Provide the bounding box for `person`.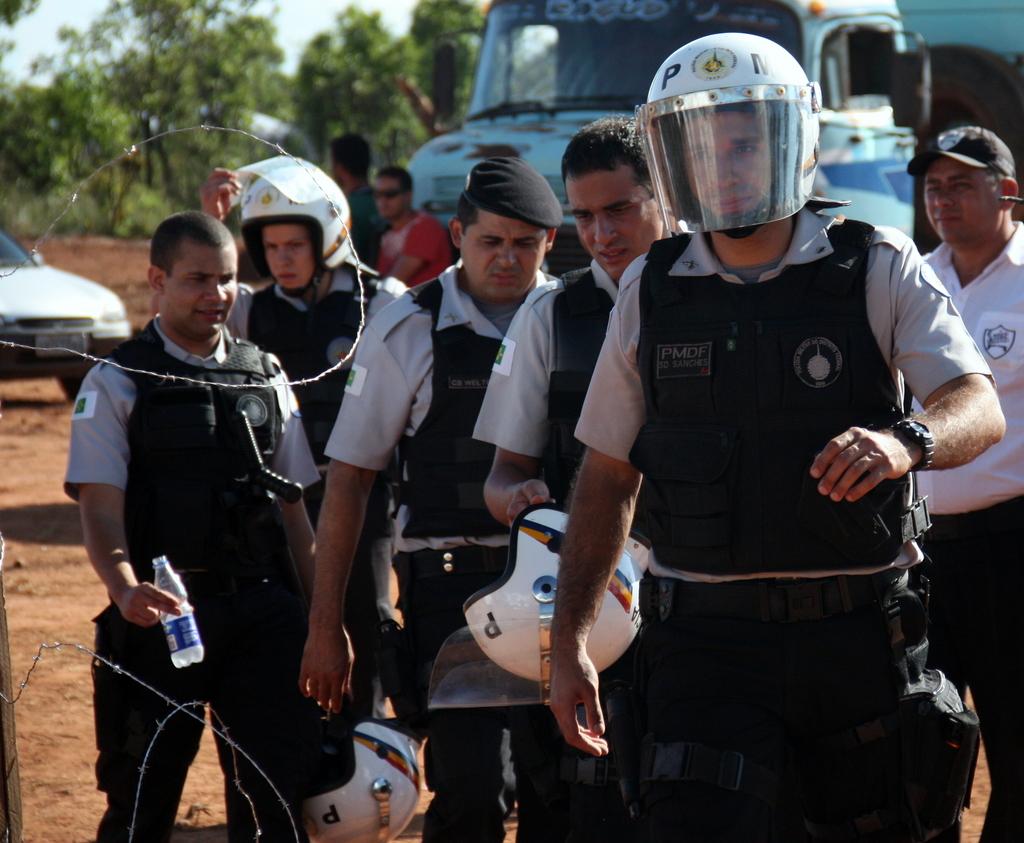
BBox(933, 125, 1023, 842).
